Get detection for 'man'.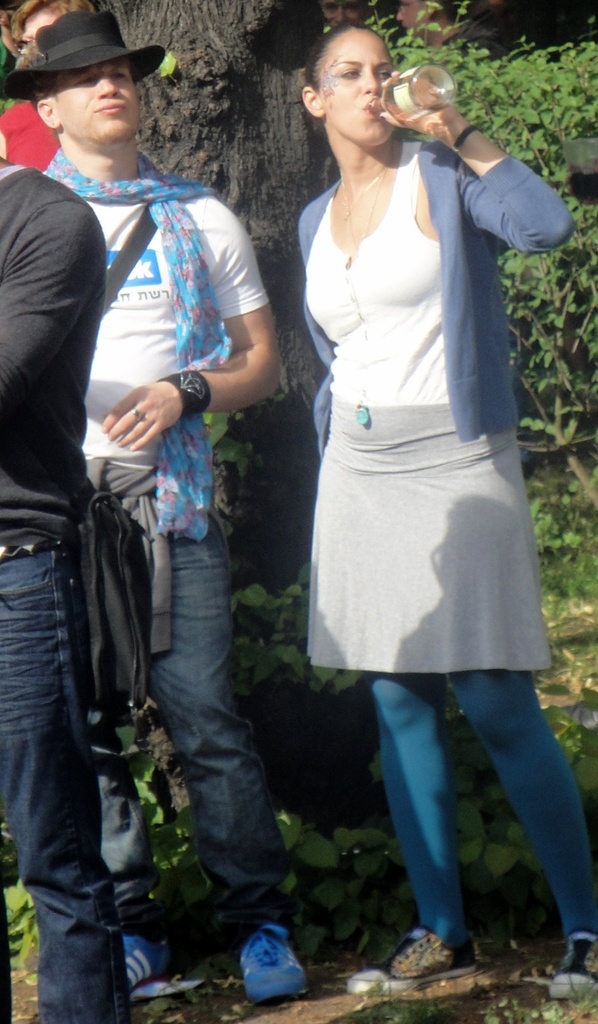
Detection: left=0, top=156, right=129, bottom=1023.
